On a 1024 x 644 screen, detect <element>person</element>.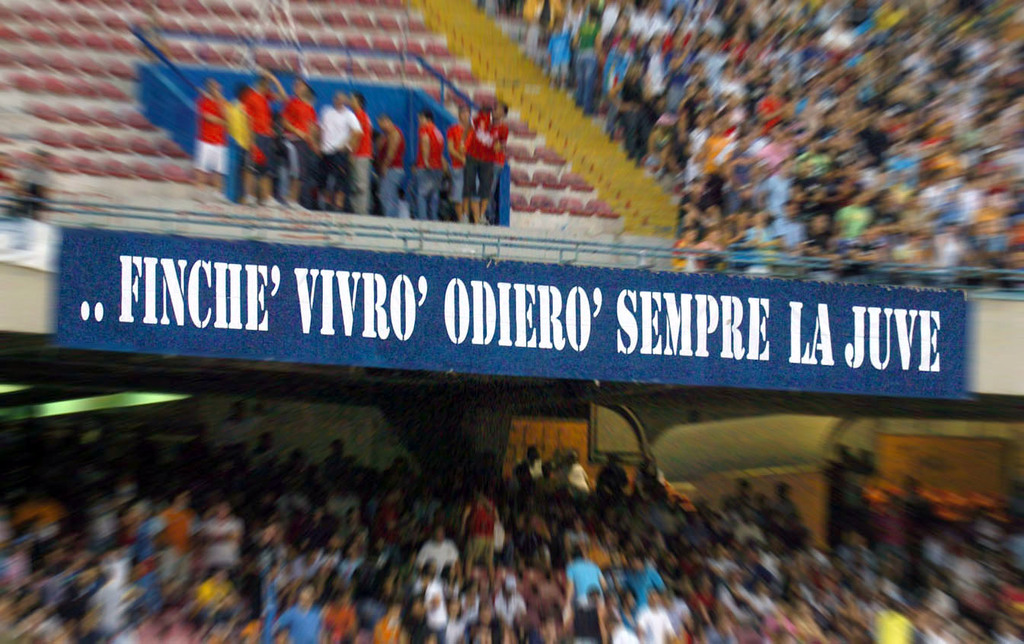
281, 79, 321, 212.
